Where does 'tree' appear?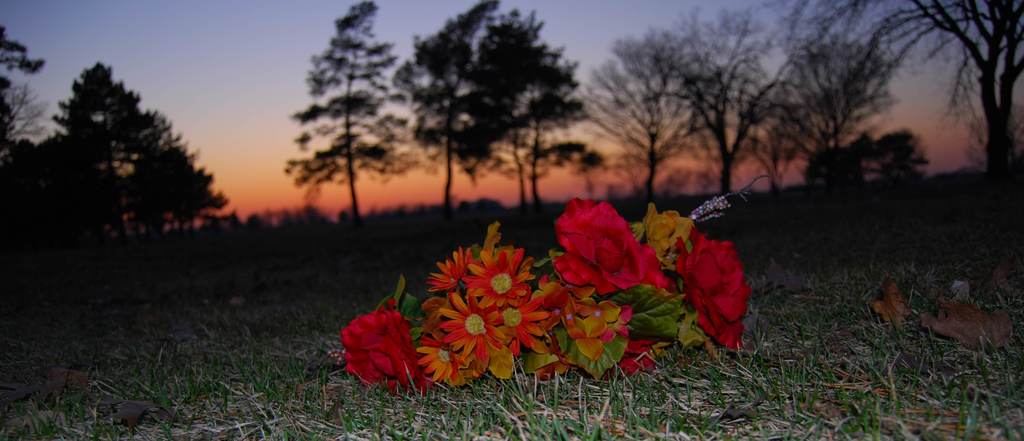
Appears at bbox=[234, 207, 335, 230].
